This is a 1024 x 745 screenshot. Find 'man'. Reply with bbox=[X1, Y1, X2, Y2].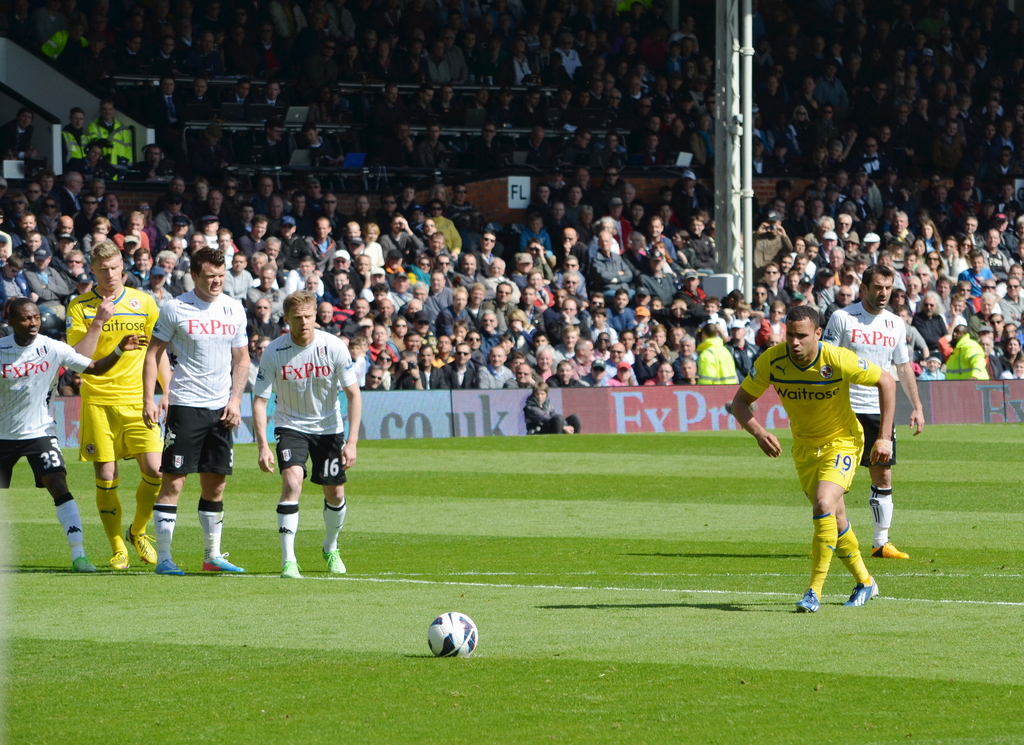
bbox=[666, 13, 709, 59].
